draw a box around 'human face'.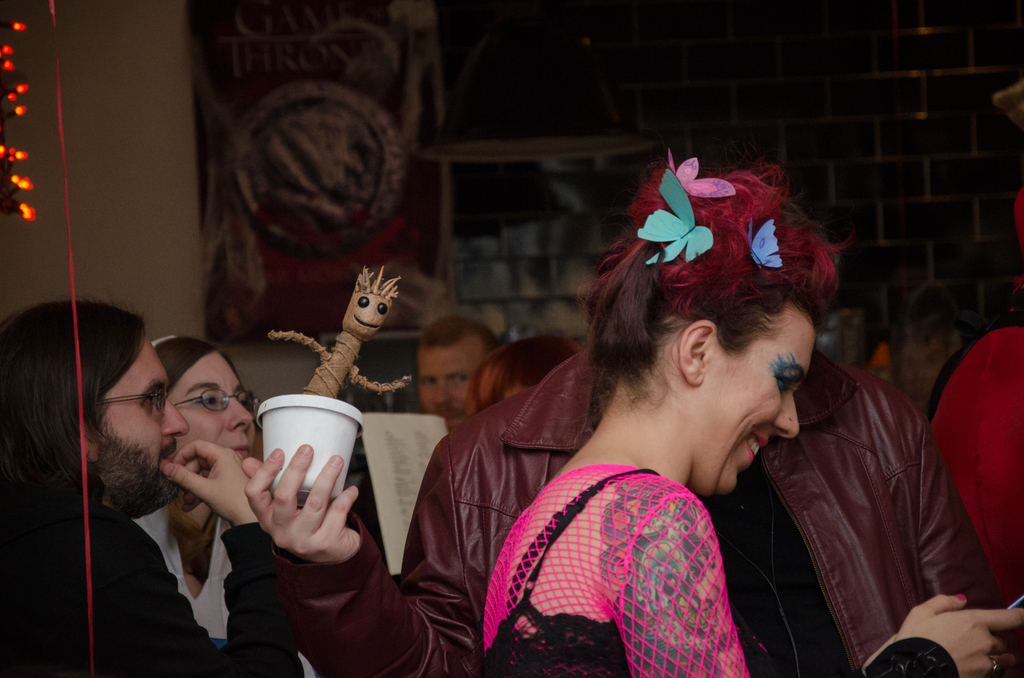
left=421, top=346, right=484, bottom=428.
